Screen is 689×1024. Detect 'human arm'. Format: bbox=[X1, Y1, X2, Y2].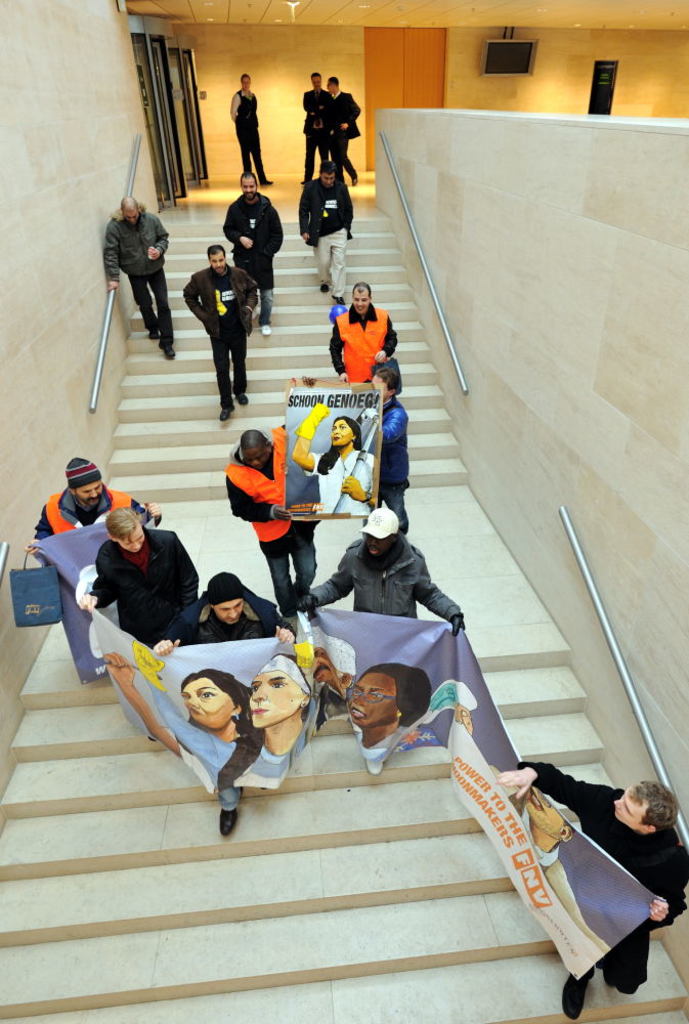
bbox=[490, 759, 607, 818].
